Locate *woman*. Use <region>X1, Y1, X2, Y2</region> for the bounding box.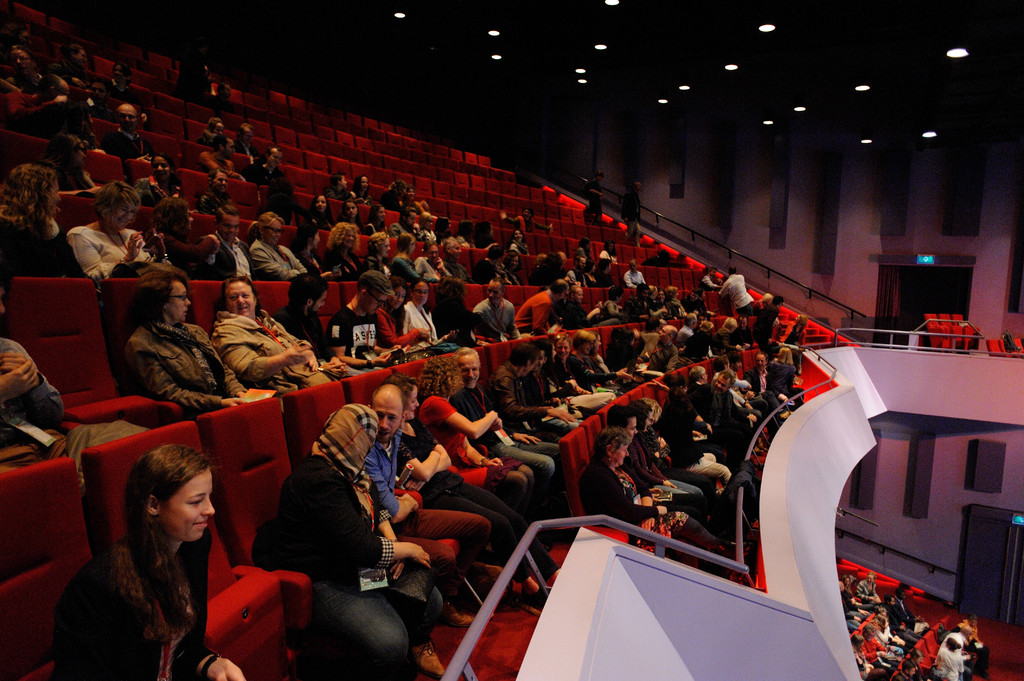
<region>378, 278, 425, 355</region>.
